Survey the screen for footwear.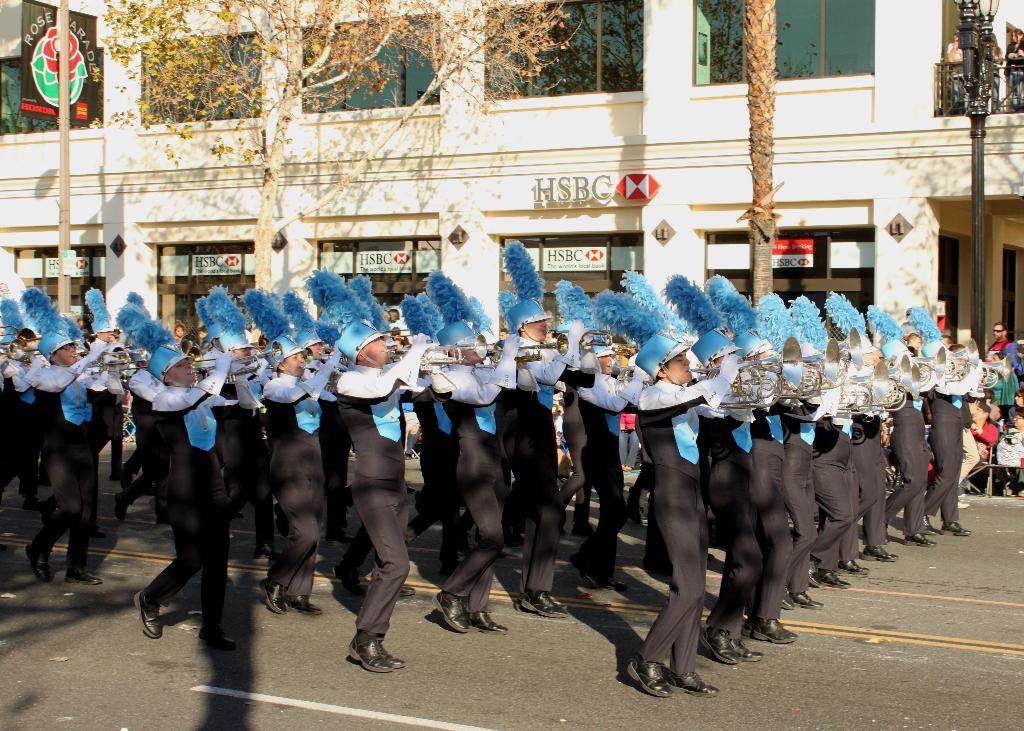
Survey found: locate(276, 504, 286, 538).
